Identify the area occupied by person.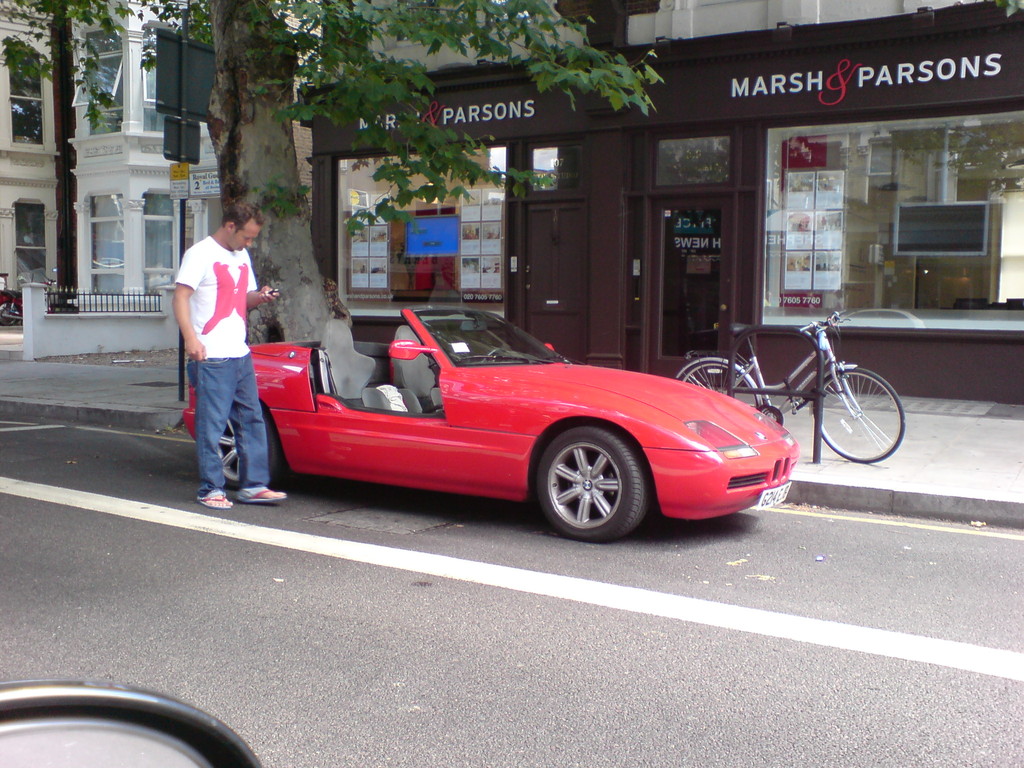
Area: rect(171, 185, 268, 518).
